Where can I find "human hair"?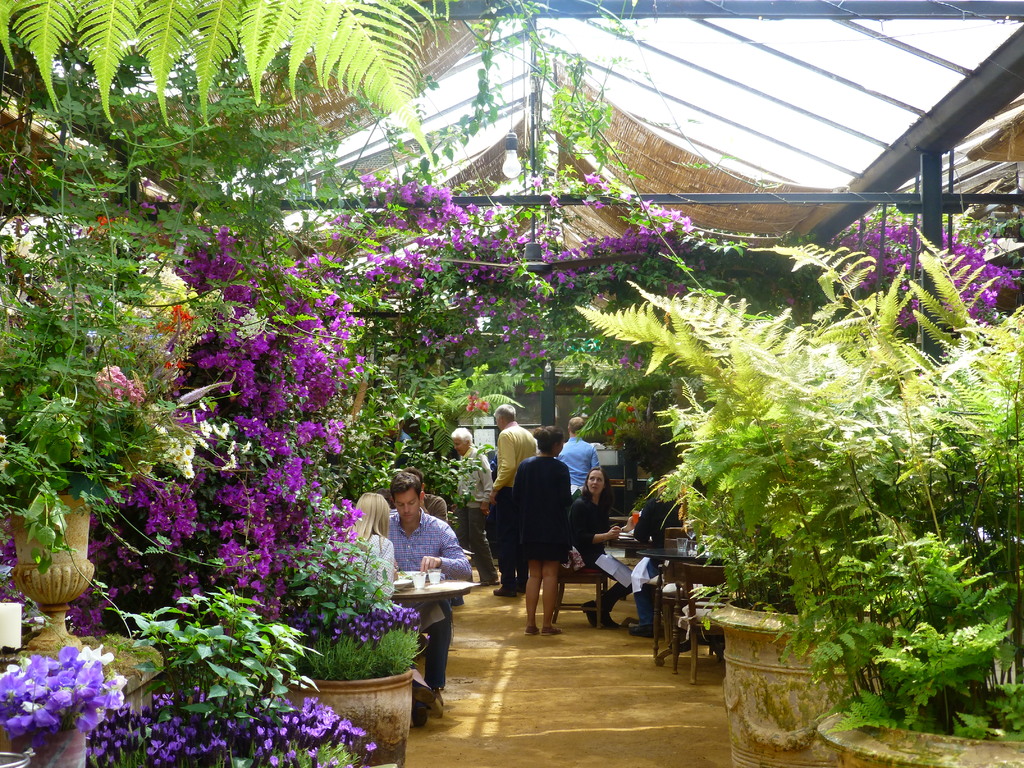
You can find it at left=355, top=491, right=387, bottom=541.
